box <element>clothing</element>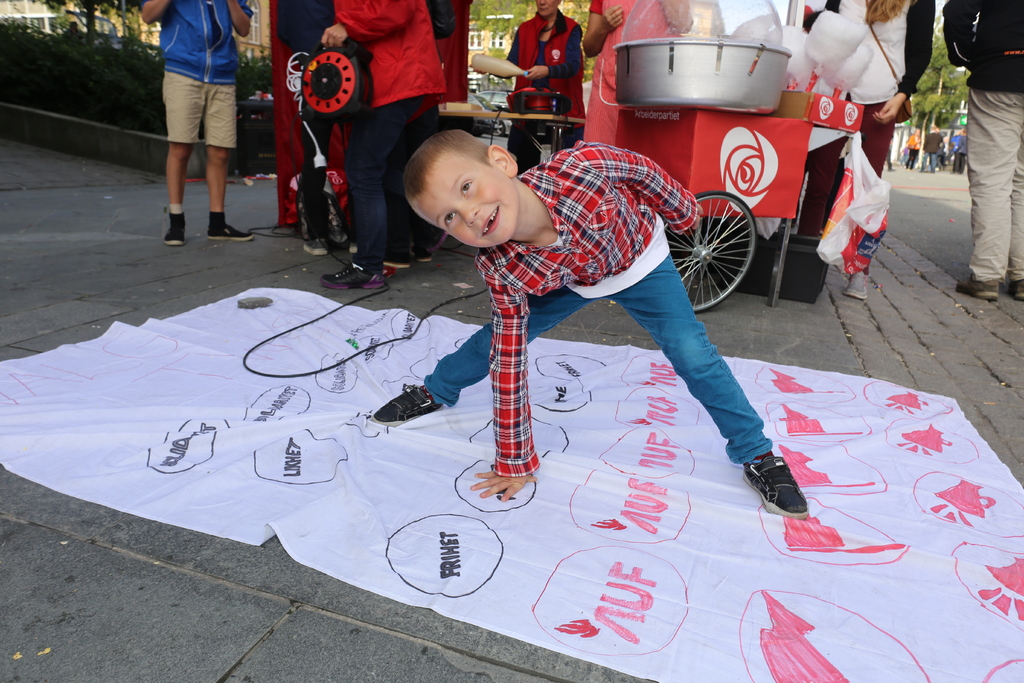
Rect(417, 142, 776, 470)
